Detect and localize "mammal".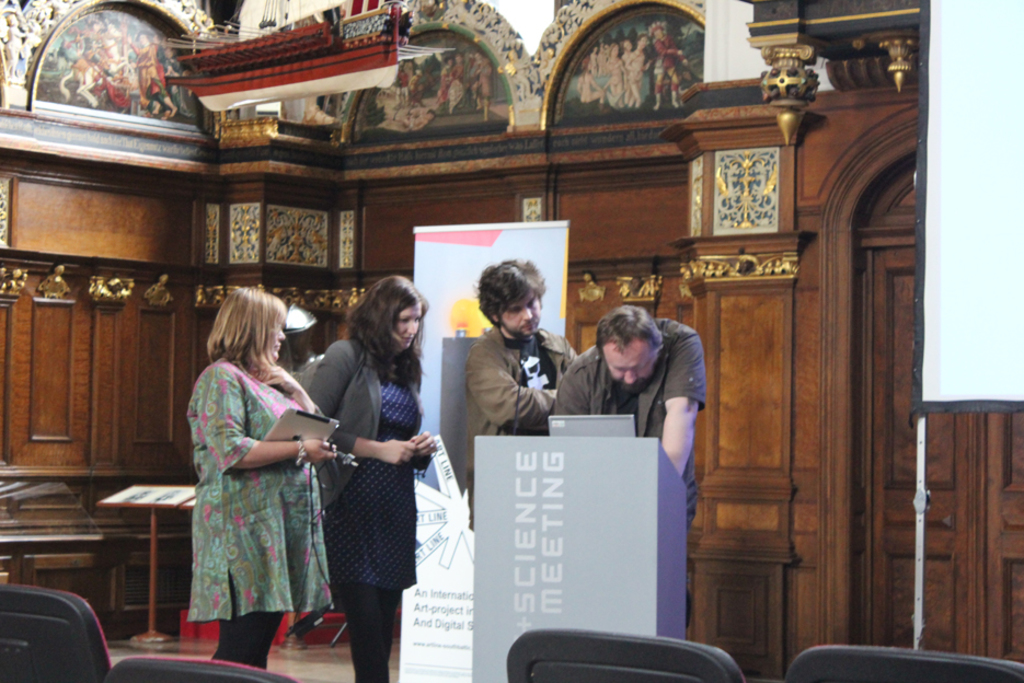
Localized at 555, 301, 706, 621.
